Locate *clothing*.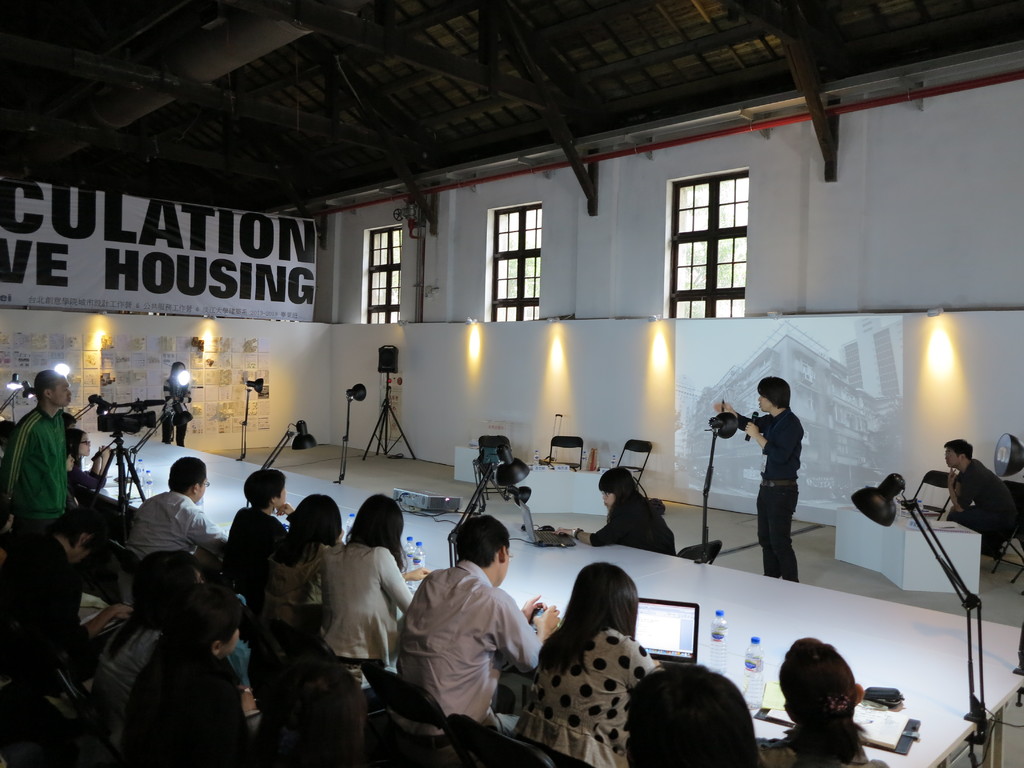
Bounding box: bbox(390, 559, 549, 749).
